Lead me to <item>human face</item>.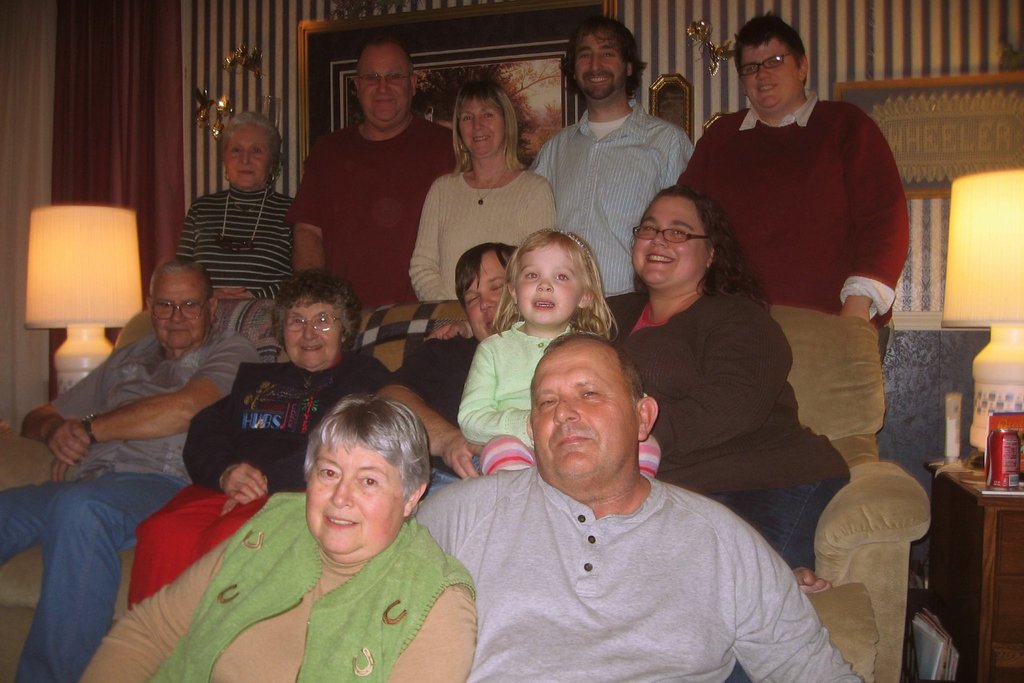
Lead to region(459, 94, 504, 156).
